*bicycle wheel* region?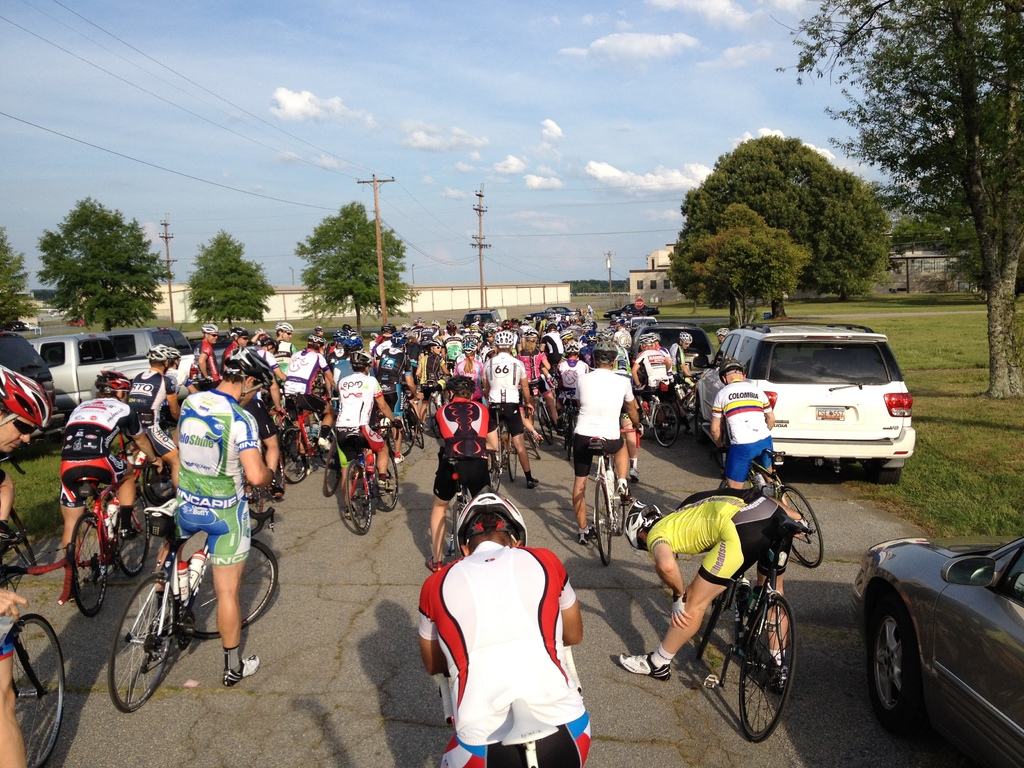
bbox(375, 448, 396, 515)
